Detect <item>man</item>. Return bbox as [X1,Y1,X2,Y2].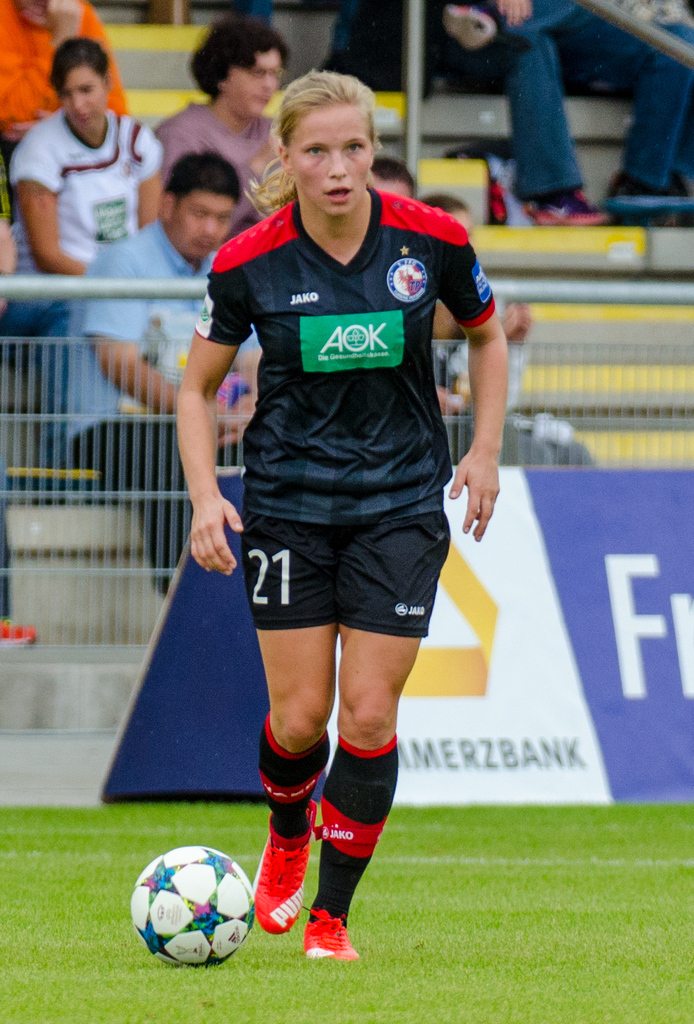
[552,0,693,237].
